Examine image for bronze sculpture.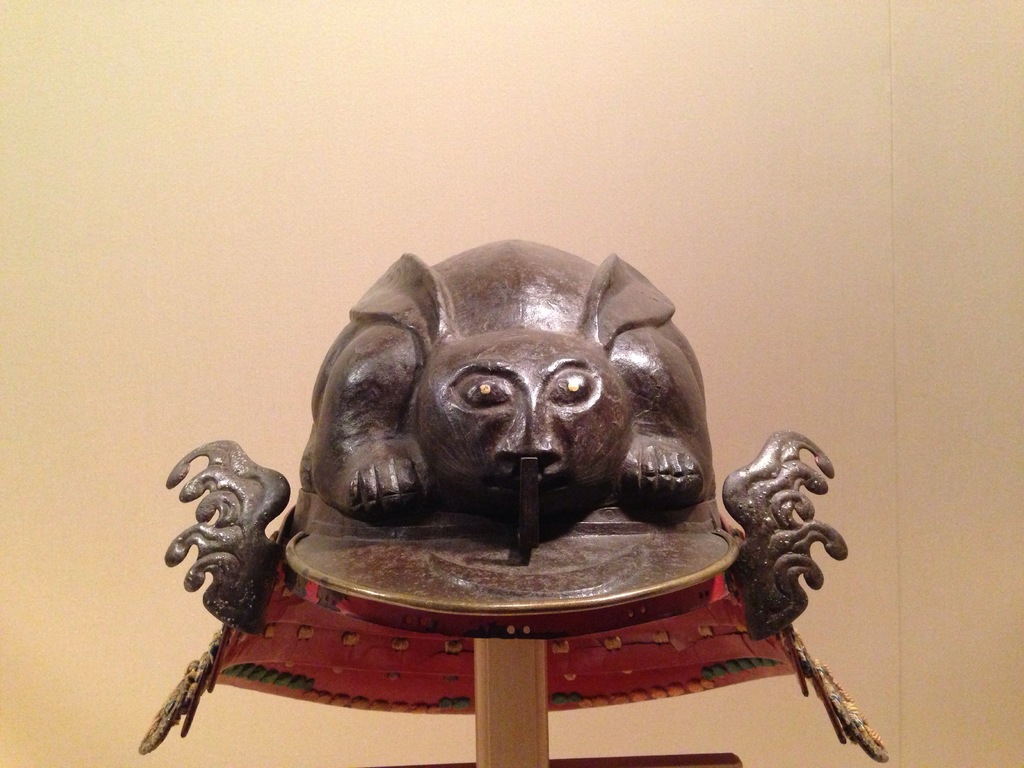
Examination result: select_region(126, 234, 904, 766).
